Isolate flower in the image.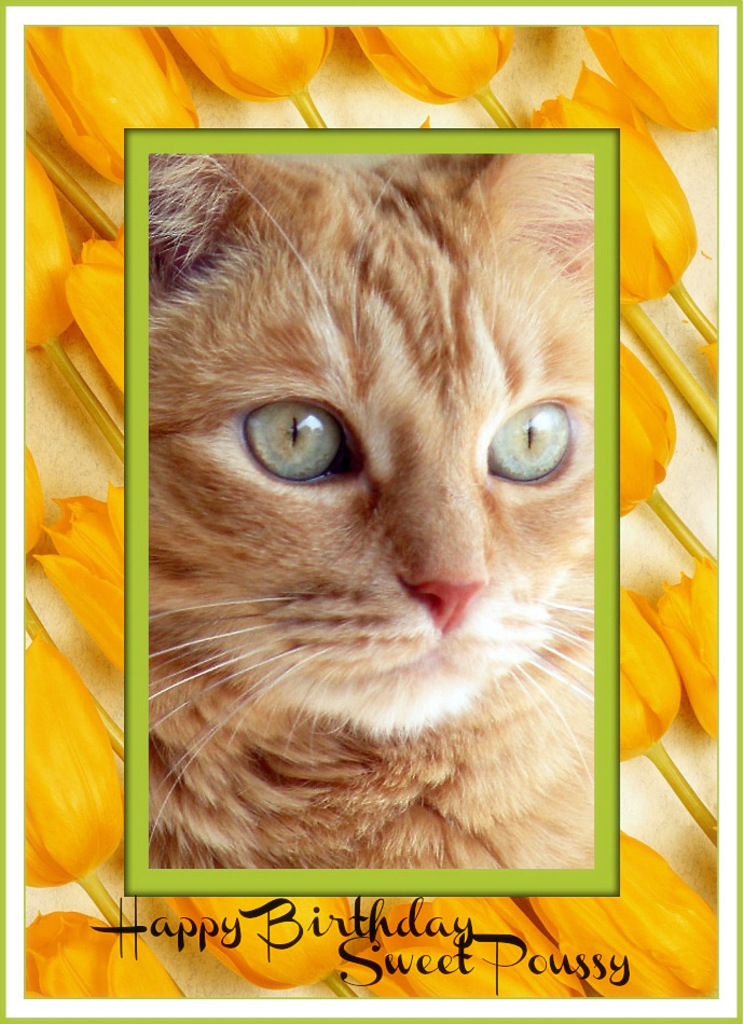
Isolated region: (left=12, top=634, right=126, bottom=888).
